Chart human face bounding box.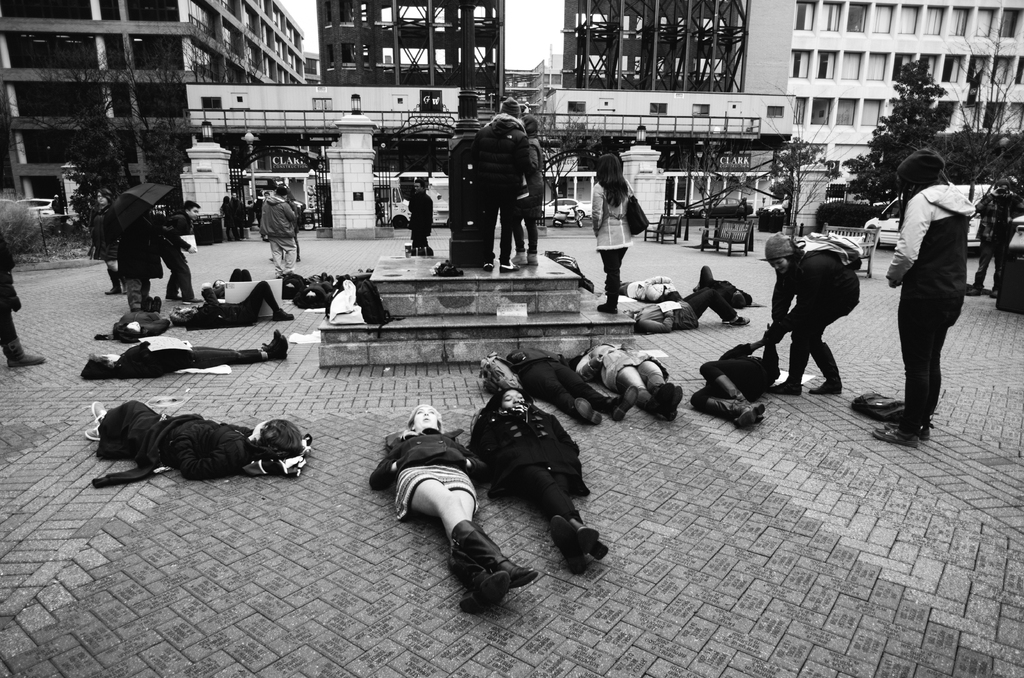
Charted: rect(413, 408, 437, 433).
